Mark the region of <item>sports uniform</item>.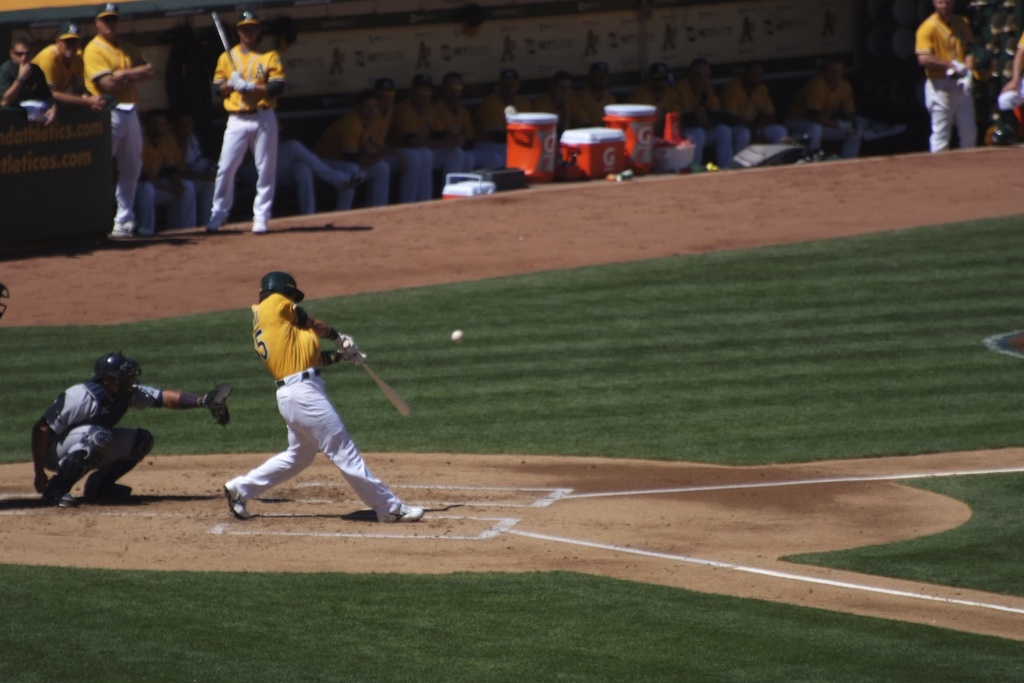
Region: BBox(318, 102, 367, 210).
